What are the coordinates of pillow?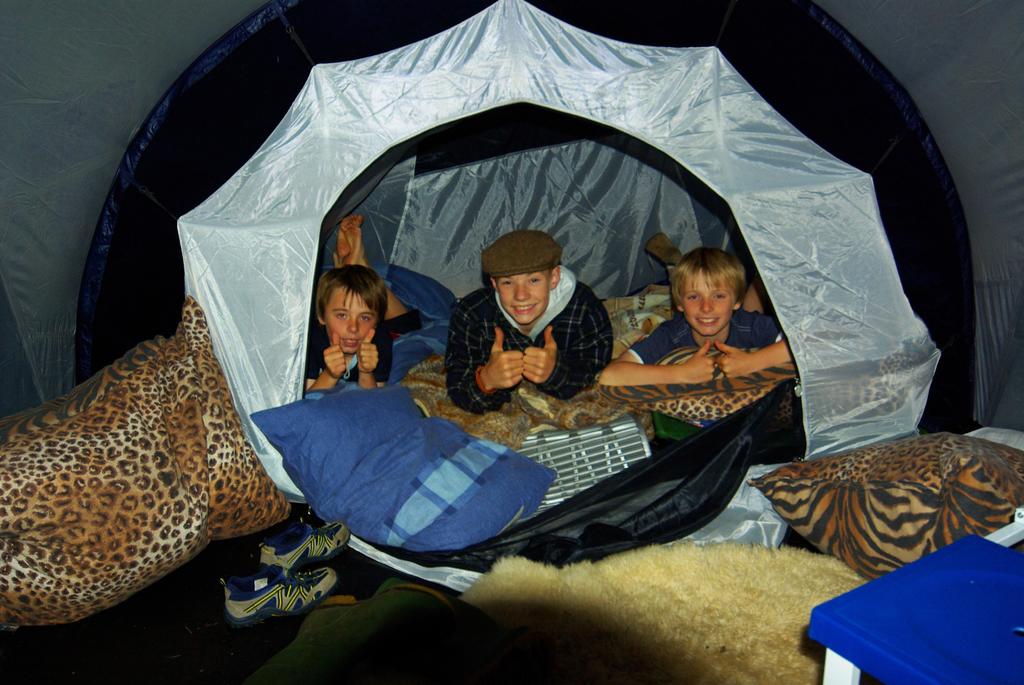
(243, 384, 561, 557).
